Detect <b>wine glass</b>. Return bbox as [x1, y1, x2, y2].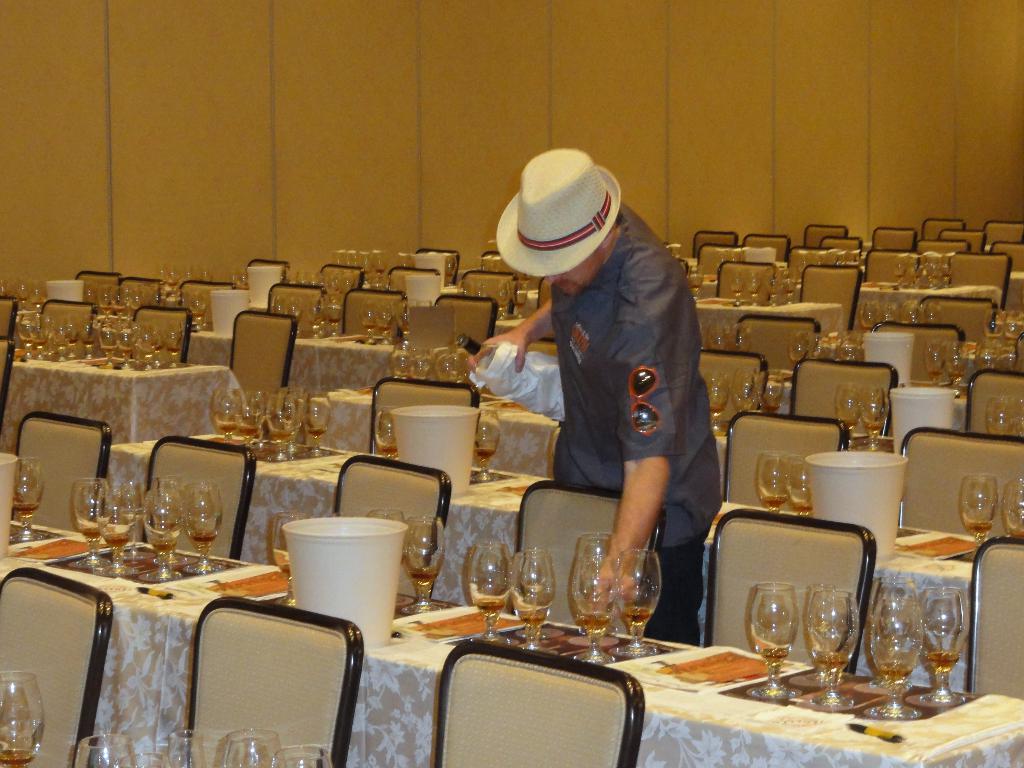
[701, 368, 729, 441].
